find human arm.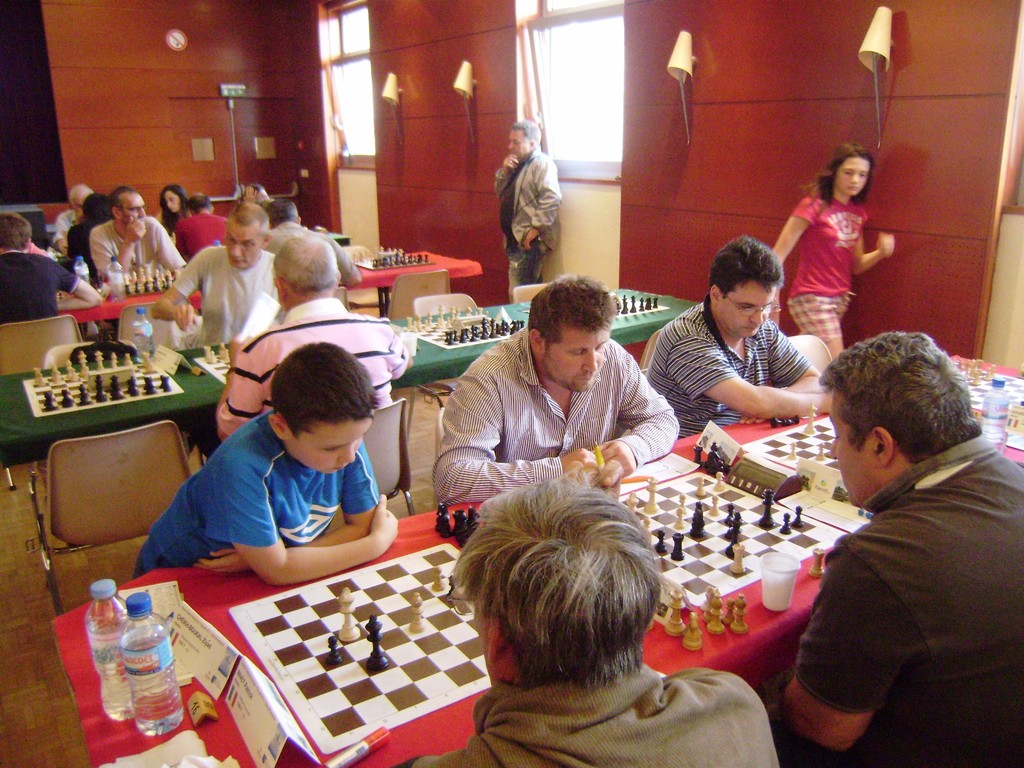
<bbox>598, 364, 680, 476</bbox>.
